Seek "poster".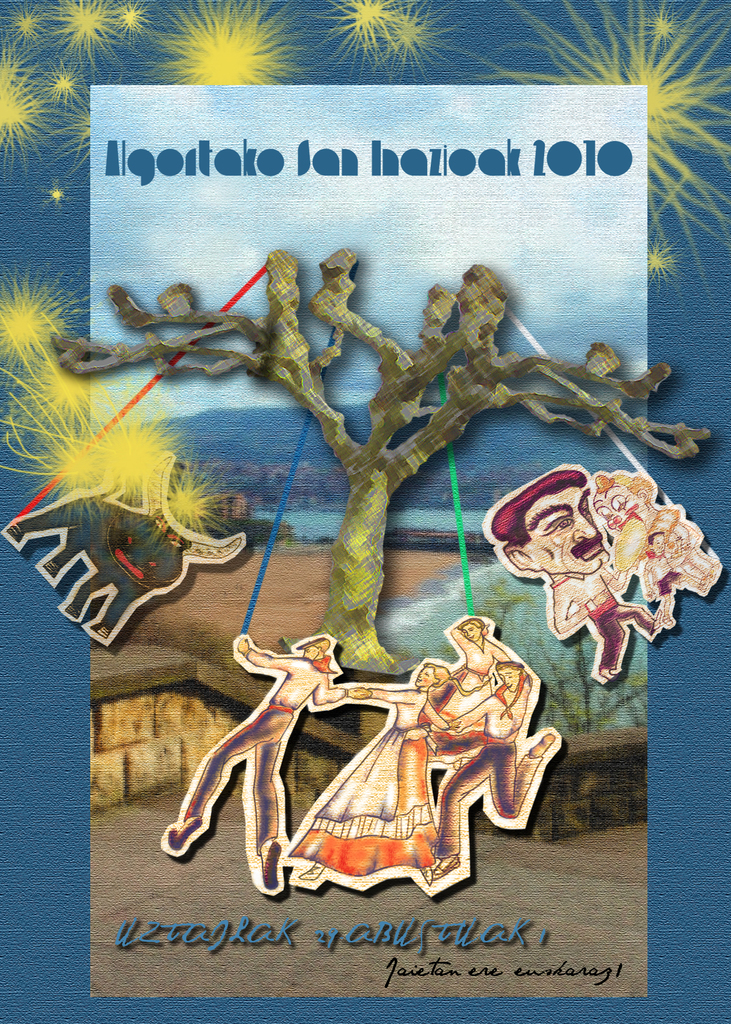
[4,0,730,1023].
